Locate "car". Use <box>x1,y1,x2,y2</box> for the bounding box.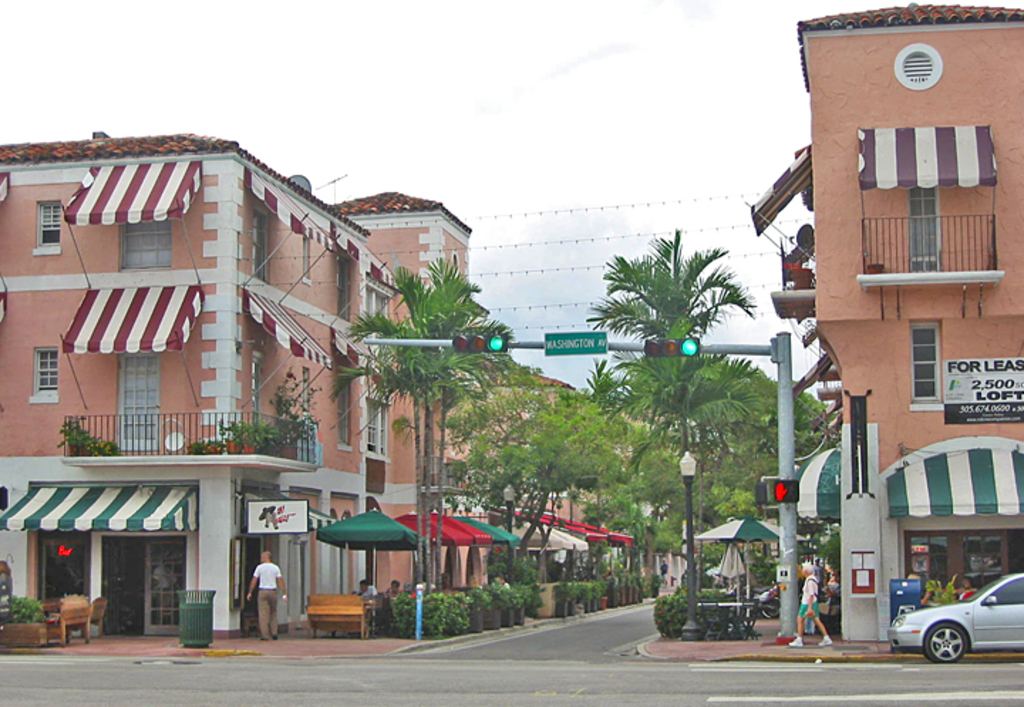
<box>887,568,1023,659</box>.
